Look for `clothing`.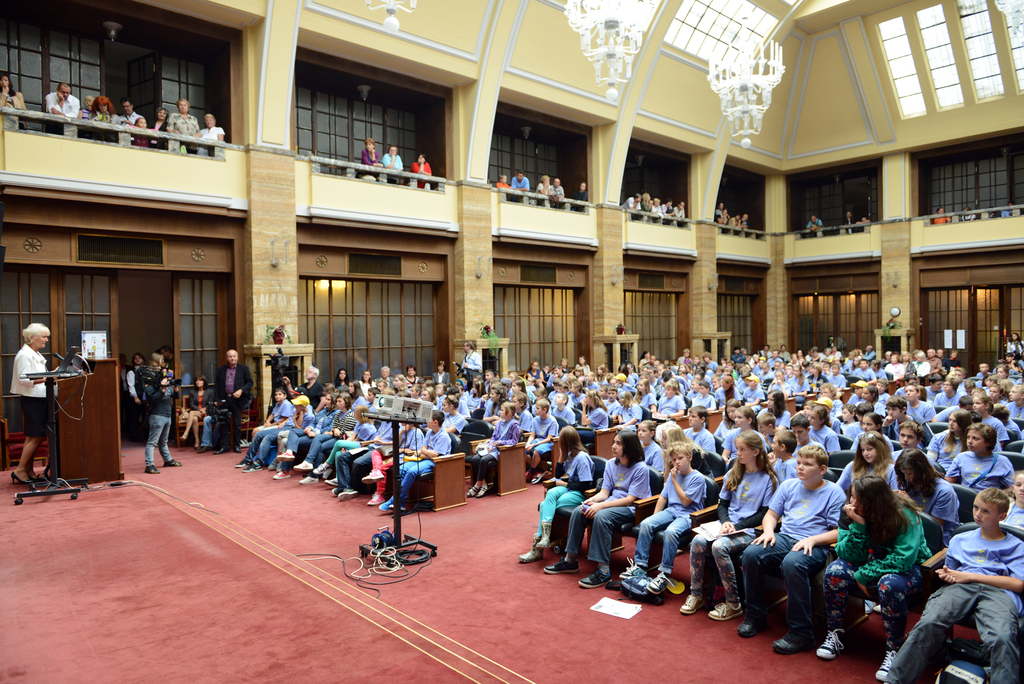
Found: (left=200, top=403, right=214, bottom=438).
